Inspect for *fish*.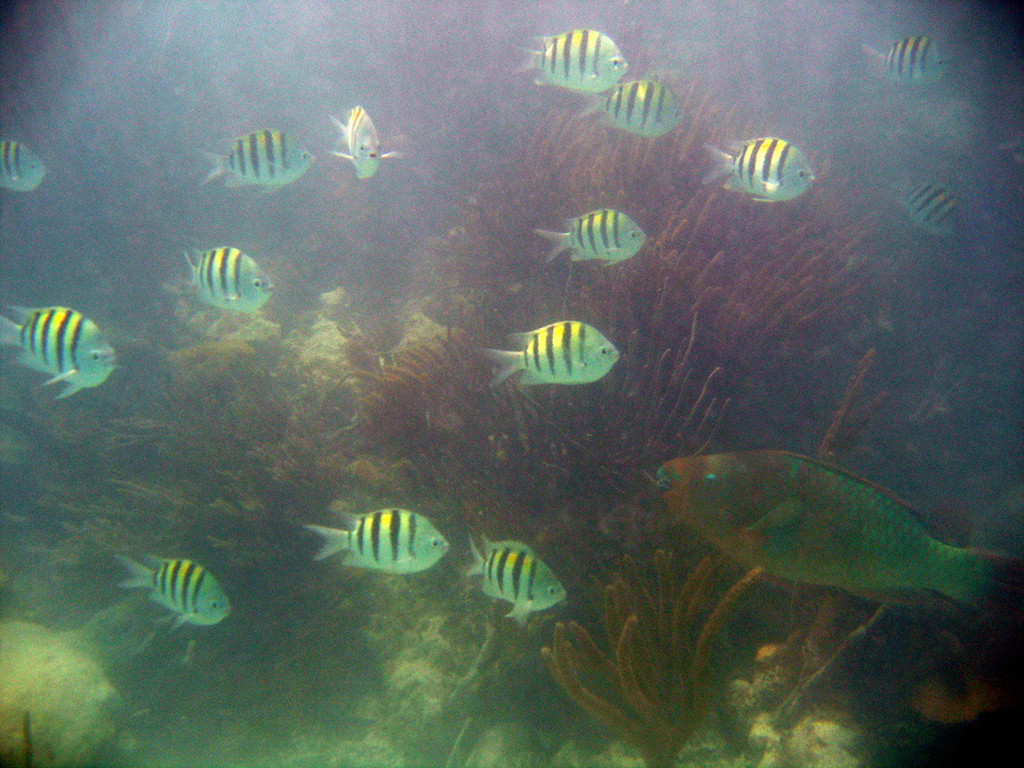
Inspection: BBox(502, 310, 624, 391).
